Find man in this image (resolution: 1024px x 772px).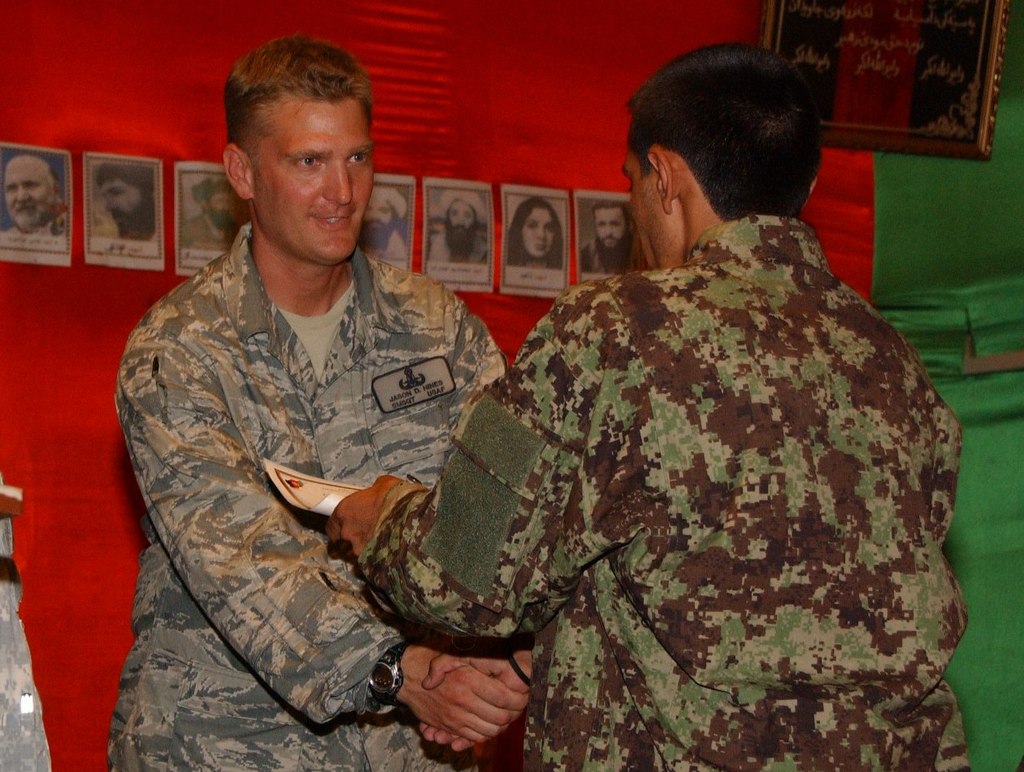
region(93, 166, 157, 238).
